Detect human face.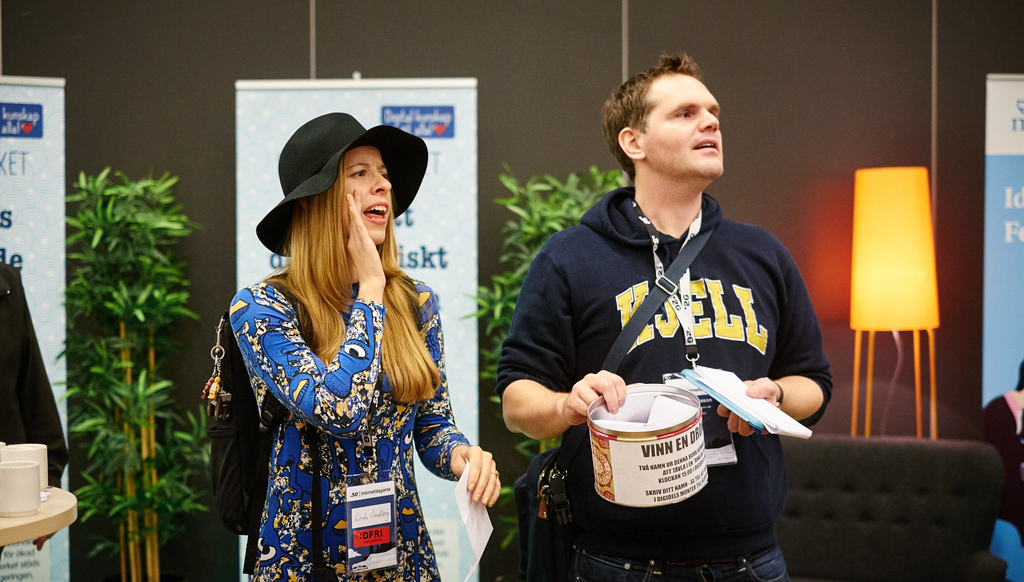
Detected at (340, 146, 392, 243).
